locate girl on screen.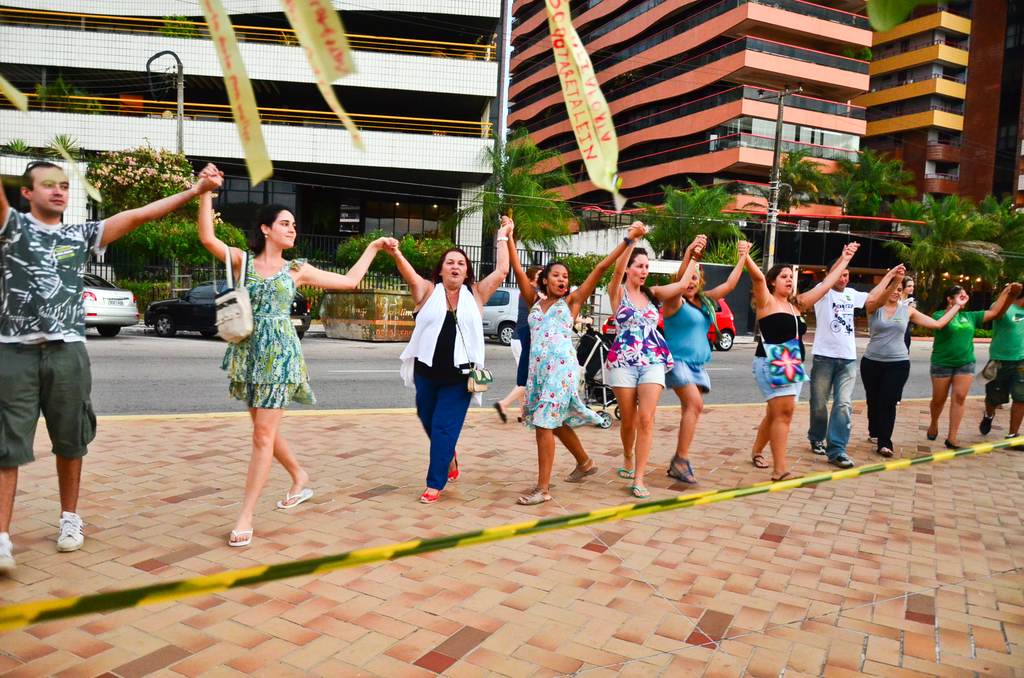
On screen at 200:161:392:542.
